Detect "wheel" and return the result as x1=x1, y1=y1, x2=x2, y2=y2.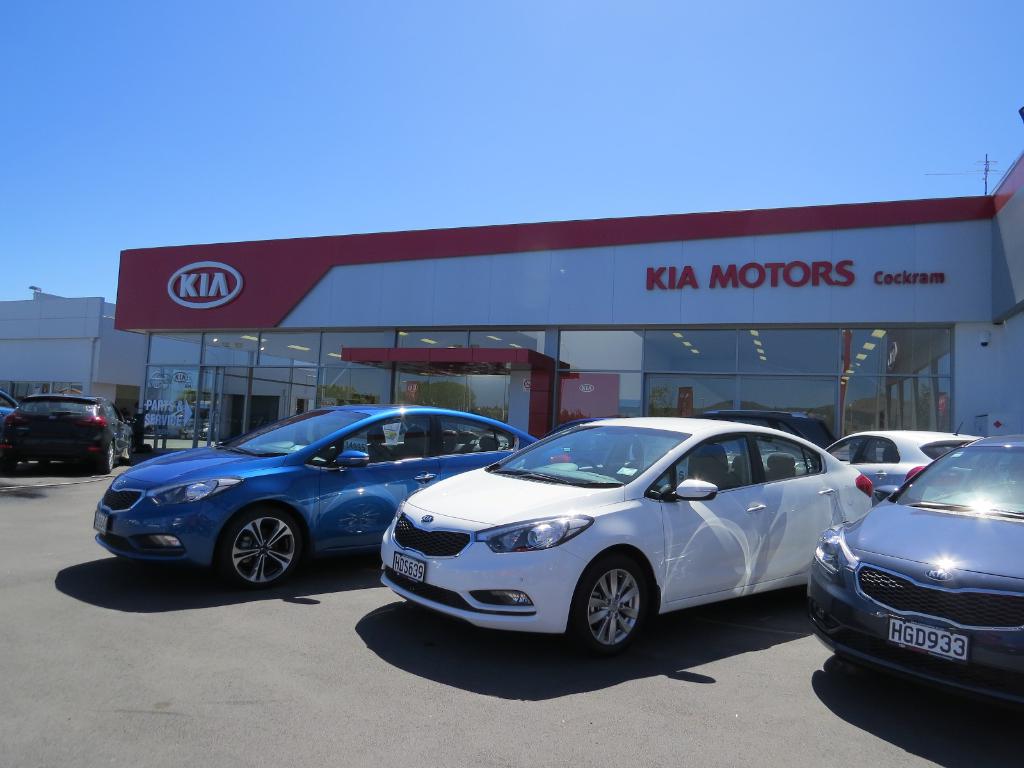
x1=570, y1=552, x2=650, y2=655.
